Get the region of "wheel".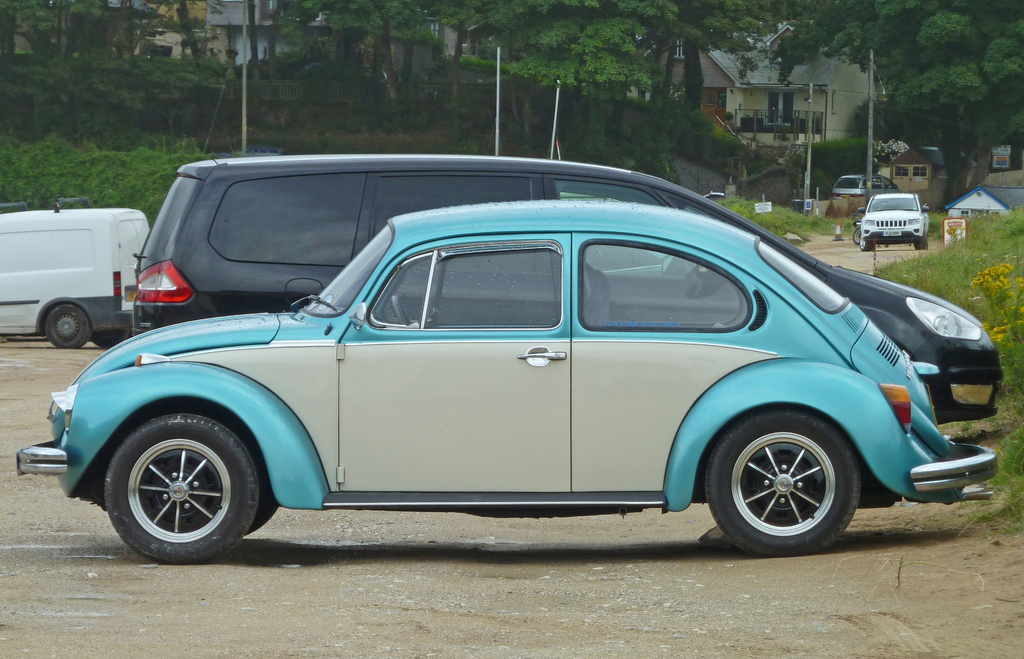
rect(387, 293, 413, 325).
